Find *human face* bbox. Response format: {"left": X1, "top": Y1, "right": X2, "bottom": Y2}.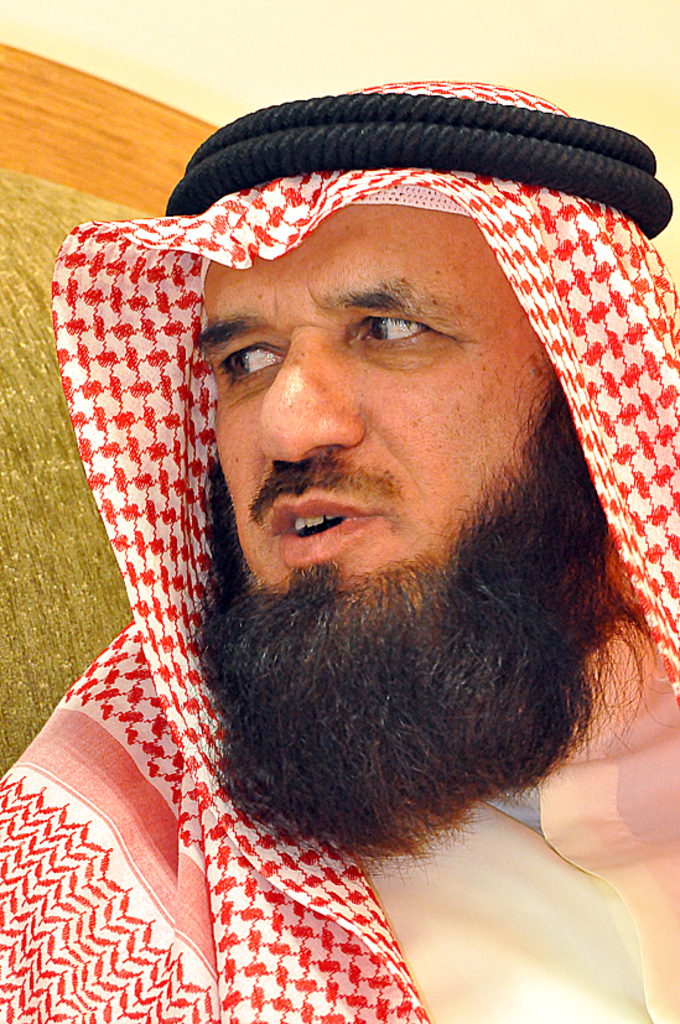
{"left": 191, "top": 196, "right": 561, "bottom": 665}.
